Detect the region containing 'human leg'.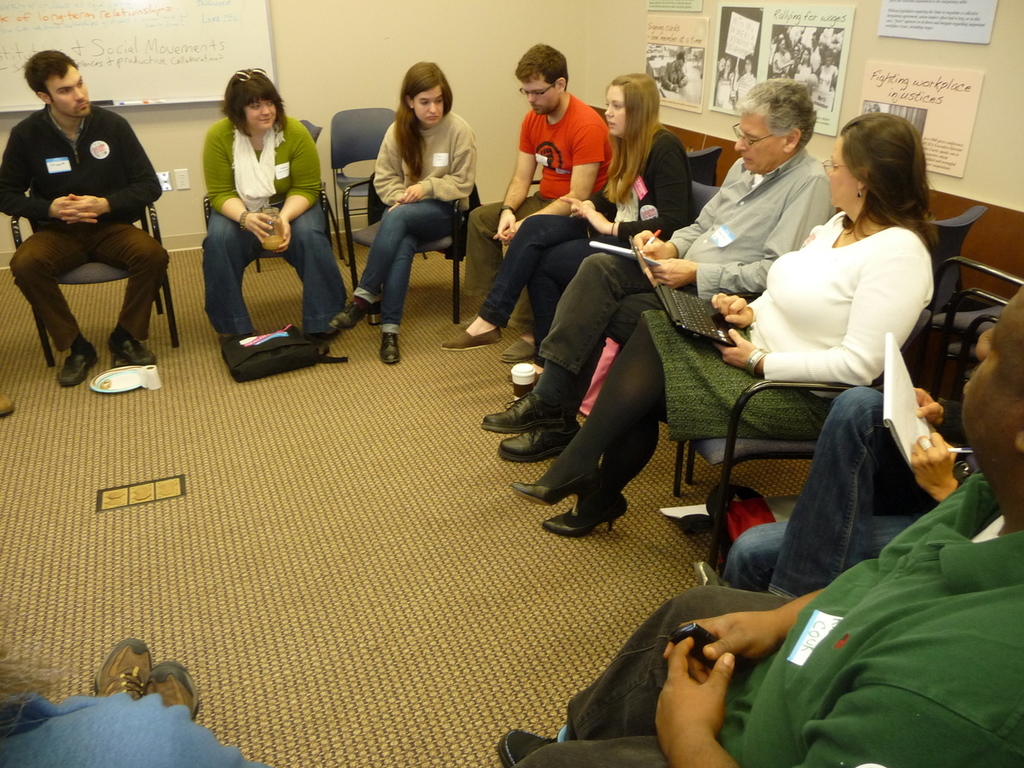
{"x1": 499, "y1": 198, "x2": 560, "y2": 359}.
